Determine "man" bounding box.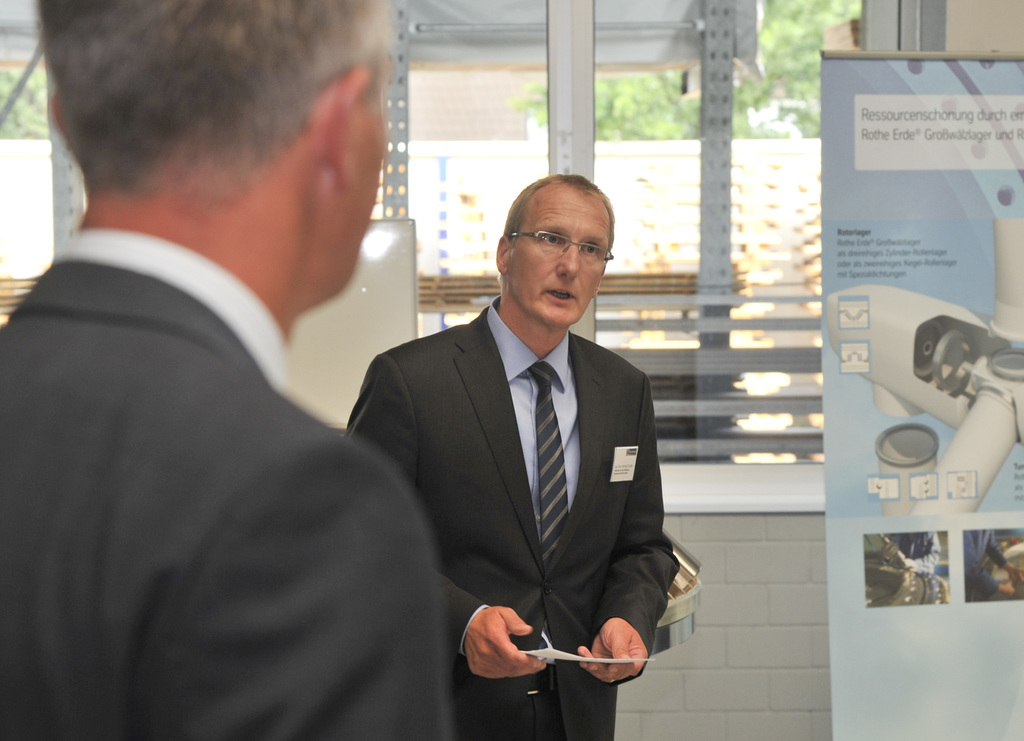
Determined: bbox=[5, 0, 458, 738].
